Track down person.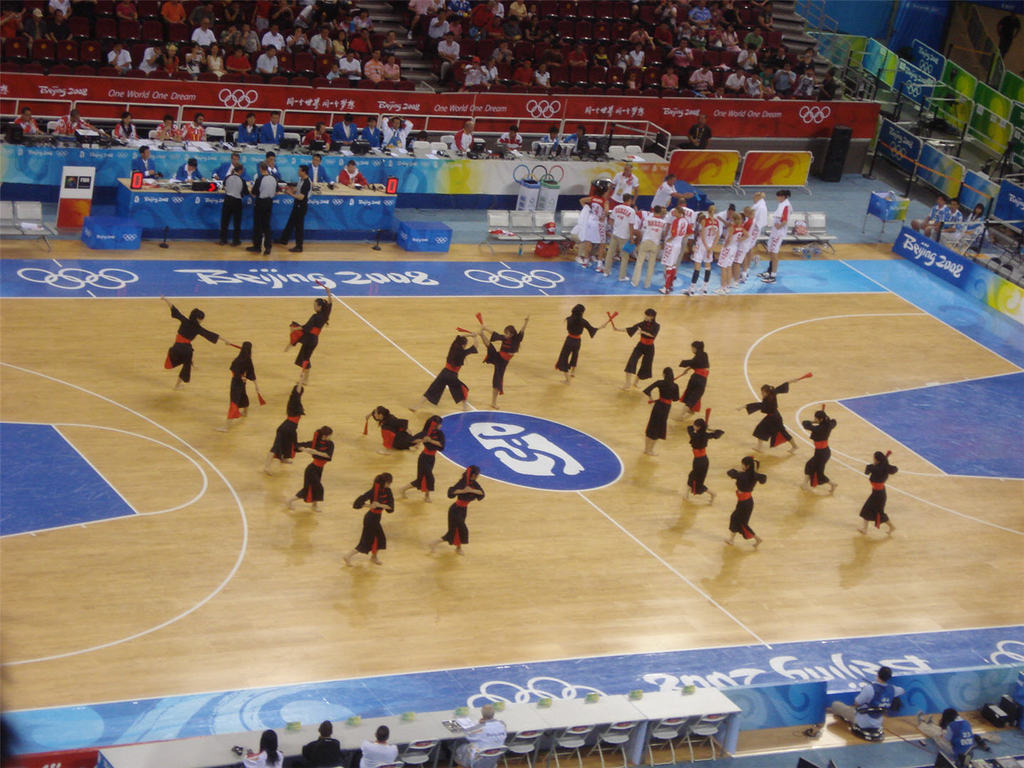
Tracked to crop(304, 717, 344, 767).
